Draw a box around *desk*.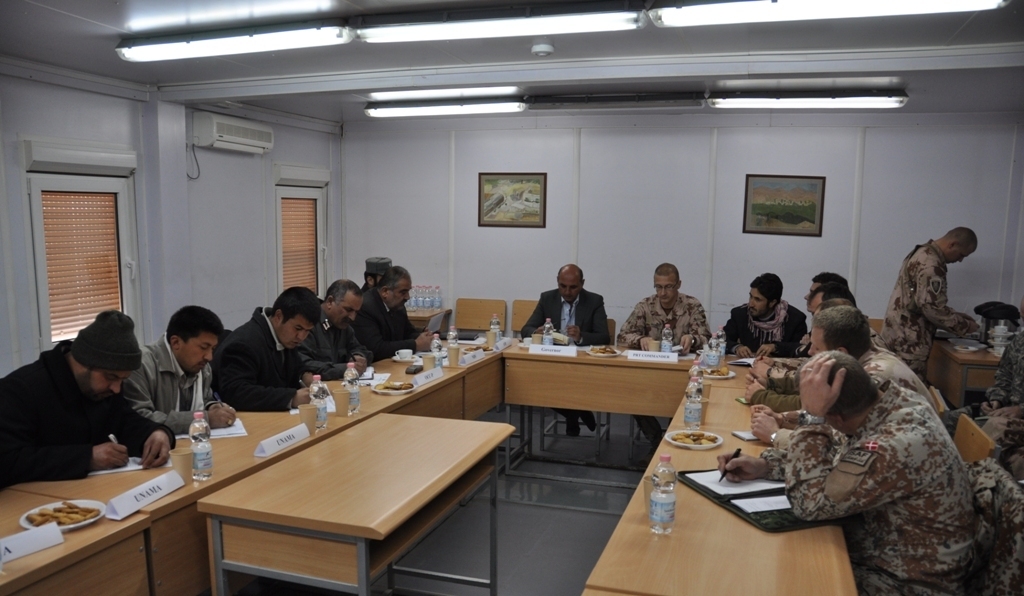
925 338 997 410.
